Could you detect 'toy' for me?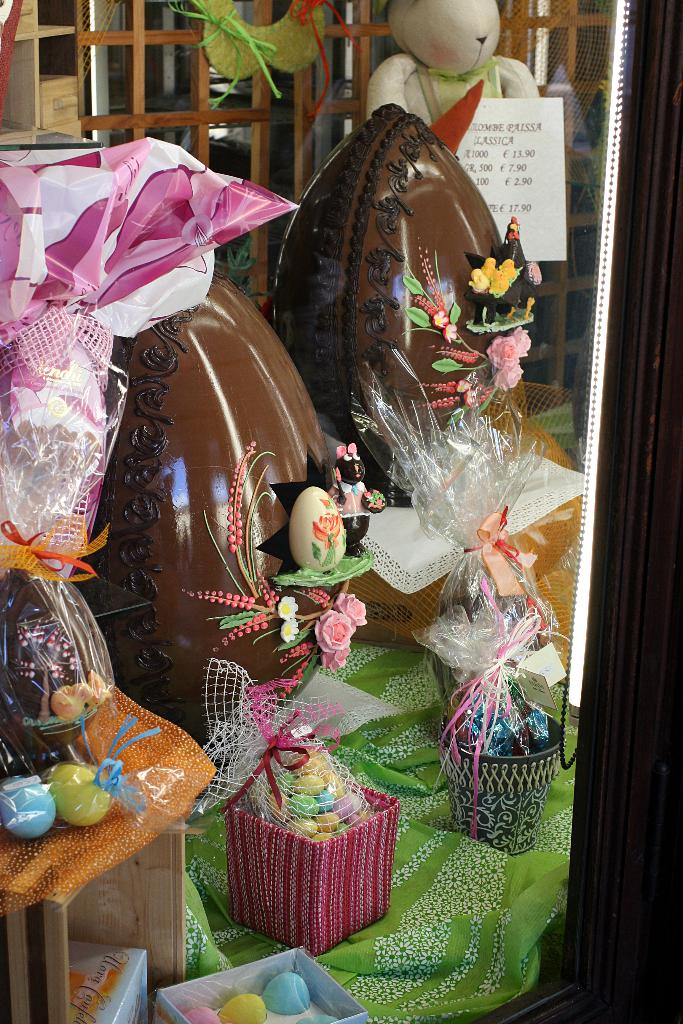
Detection result: (337, 436, 385, 544).
